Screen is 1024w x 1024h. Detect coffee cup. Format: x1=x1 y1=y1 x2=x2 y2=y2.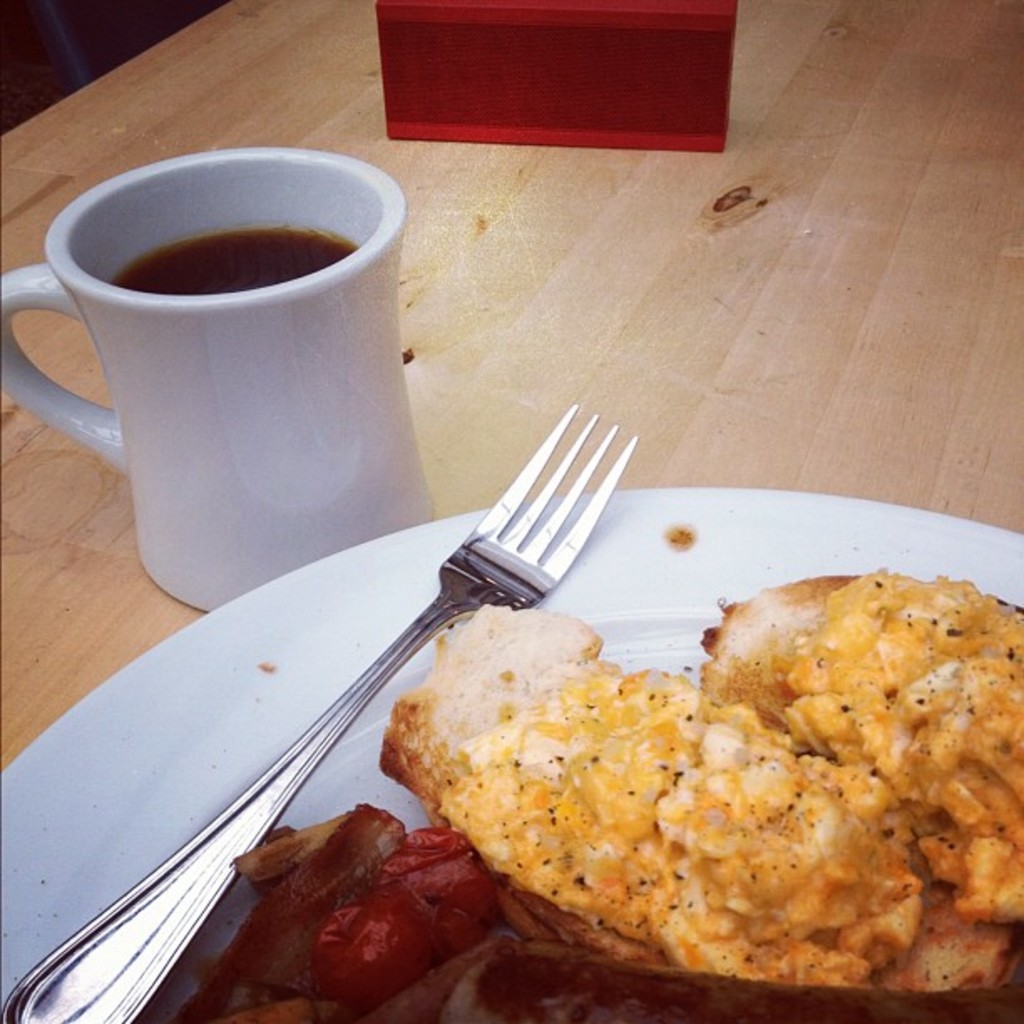
x1=0 y1=144 x2=435 y2=611.
